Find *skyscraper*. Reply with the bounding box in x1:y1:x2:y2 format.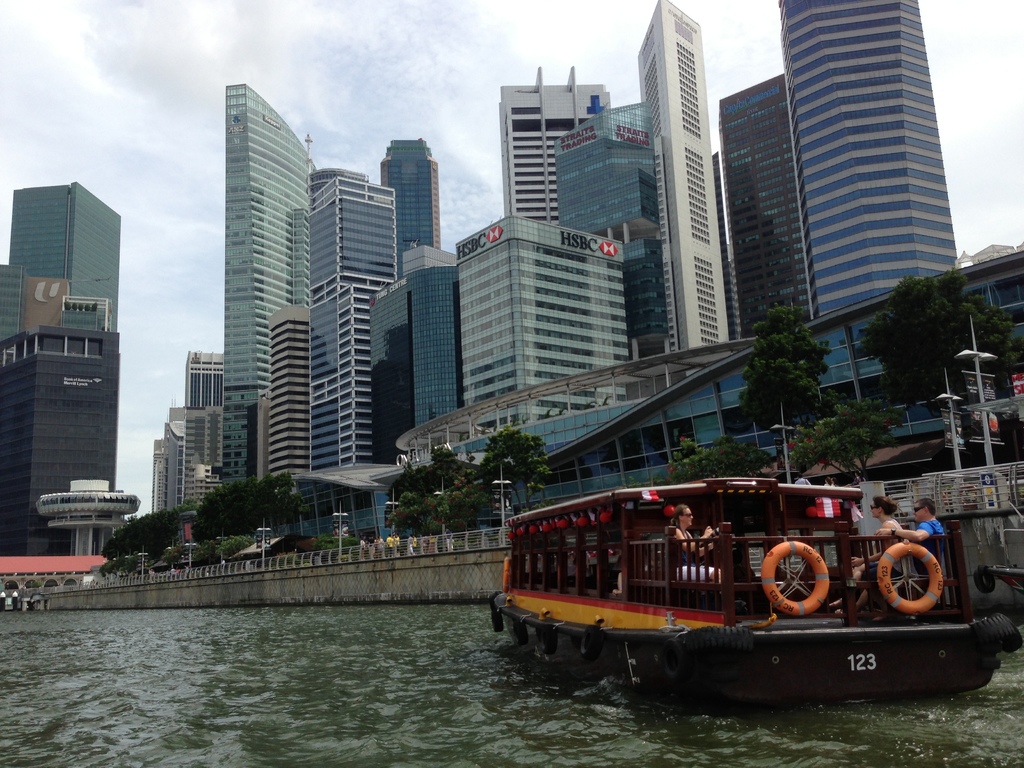
7:153:127:552.
